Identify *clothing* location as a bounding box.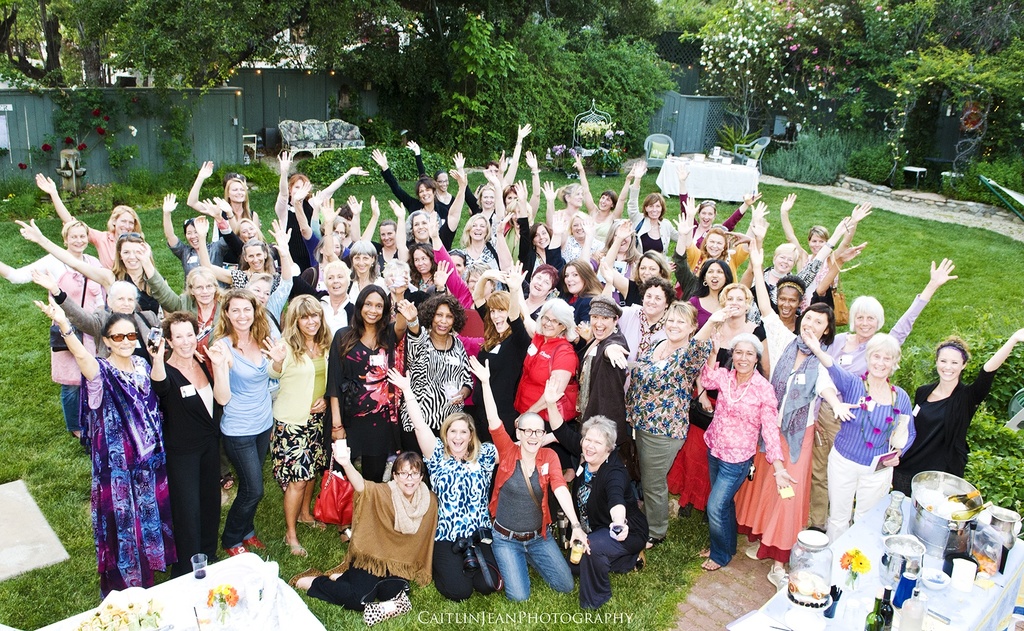
Rect(512, 339, 582, 415).
